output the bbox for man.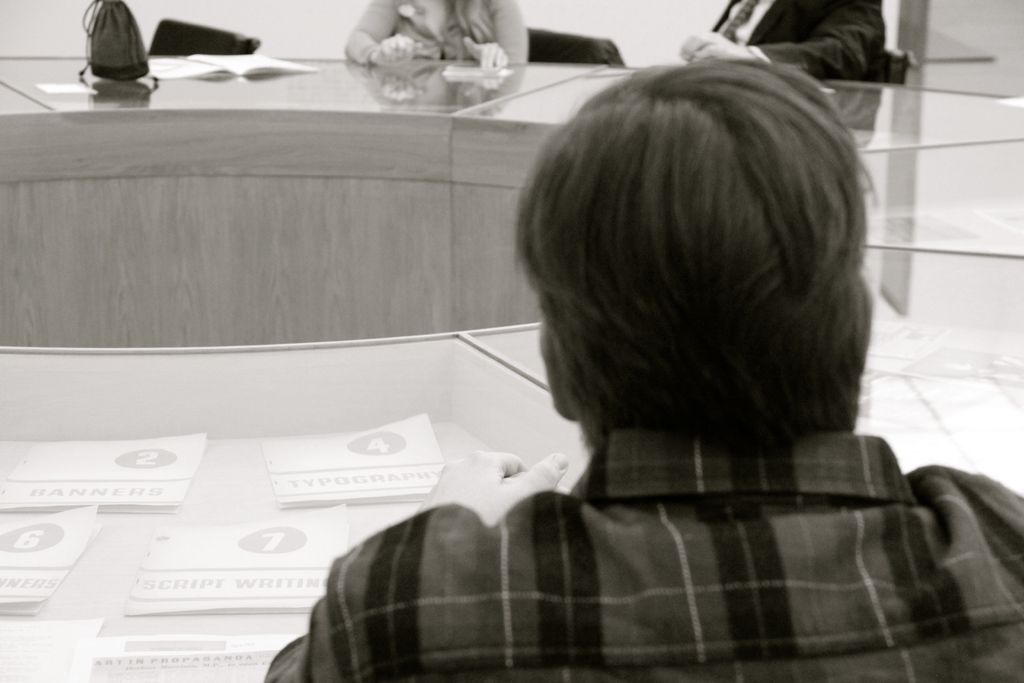
[673,0,885,118].
